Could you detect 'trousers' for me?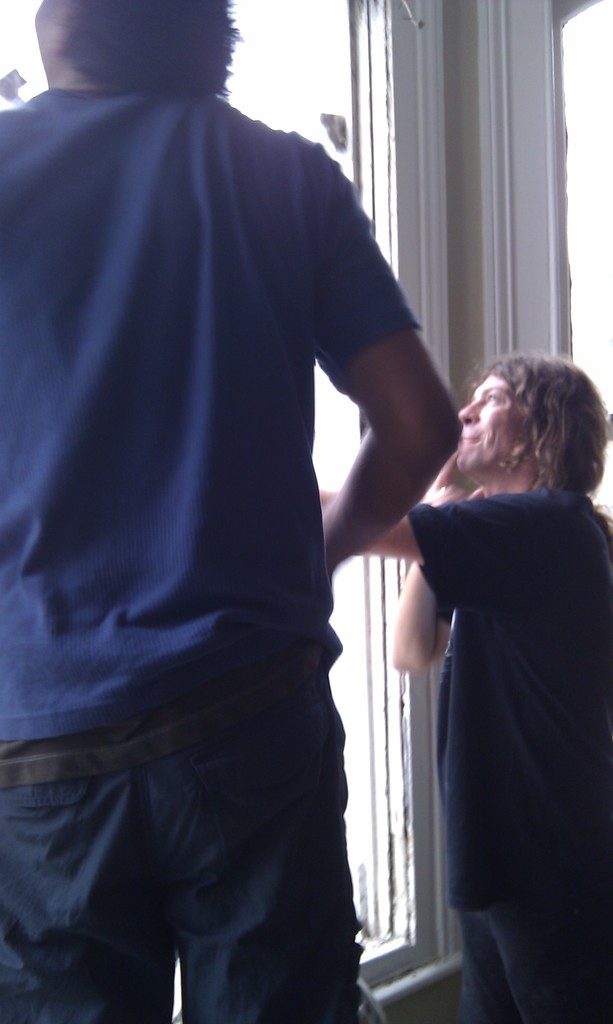
Detection result: {"left": 13, "top": 628, "right": 379, "bottom": 998}.
